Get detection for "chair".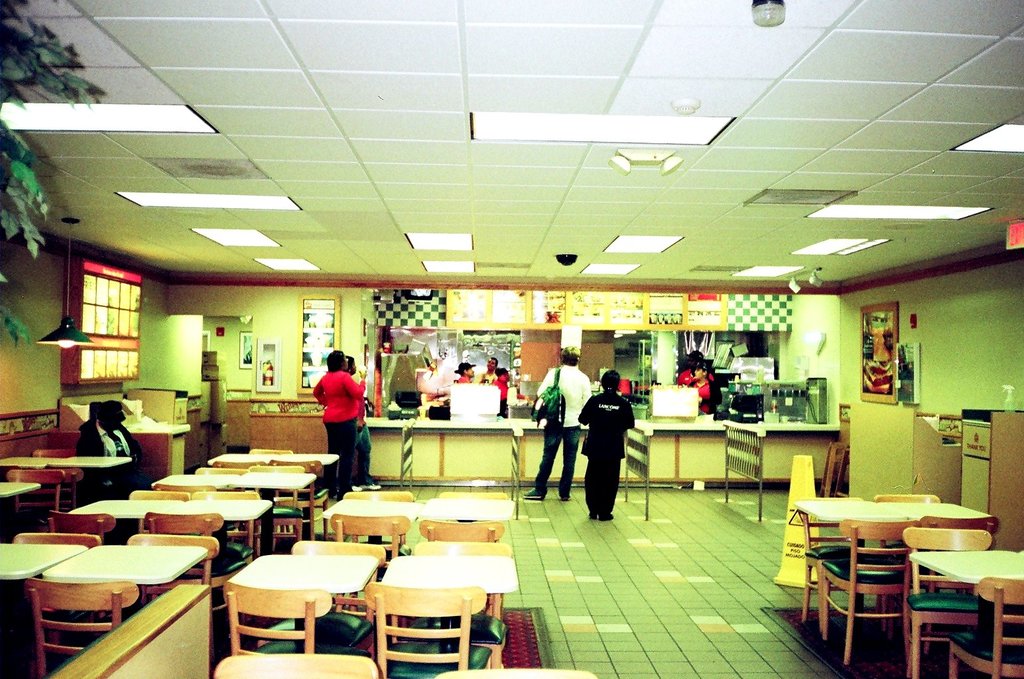
Detection: {"x1": 26, "y1": 576, "x2": 140, "y2": 678}.
